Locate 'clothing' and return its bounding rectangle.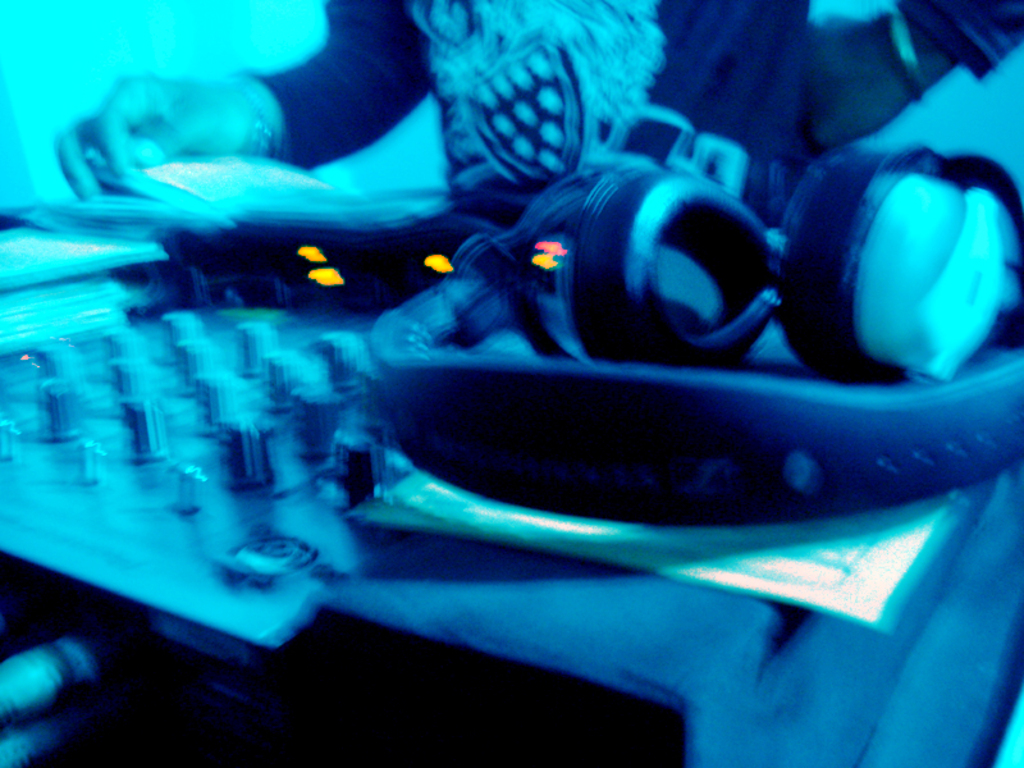
bbox(250, 0, 1023, 229).
